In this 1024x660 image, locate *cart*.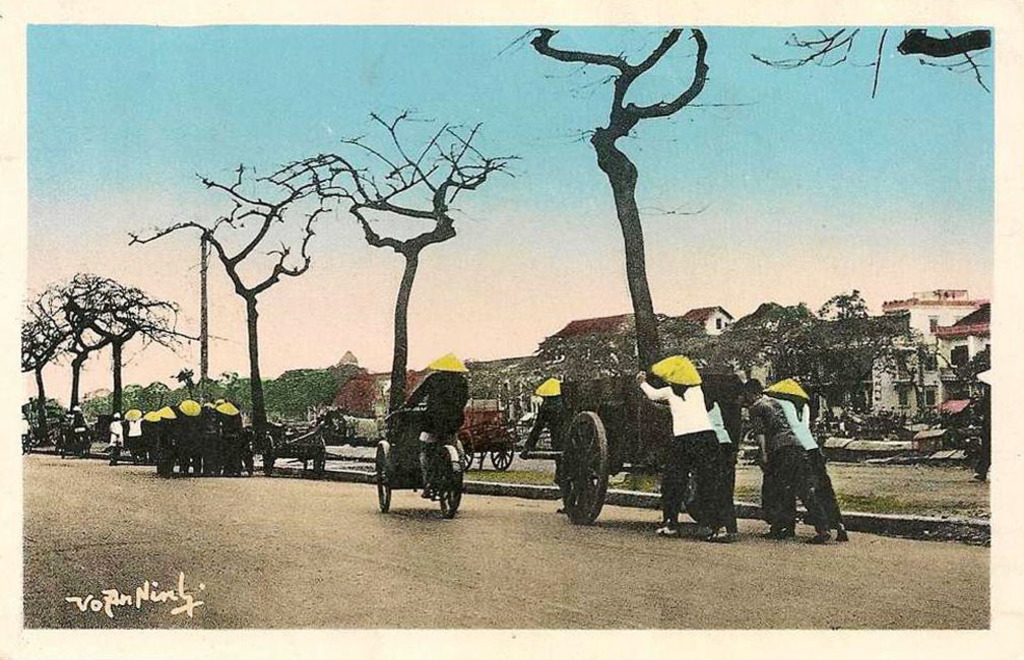
Bounding box: l=375, t=404, r=466, b=517.
